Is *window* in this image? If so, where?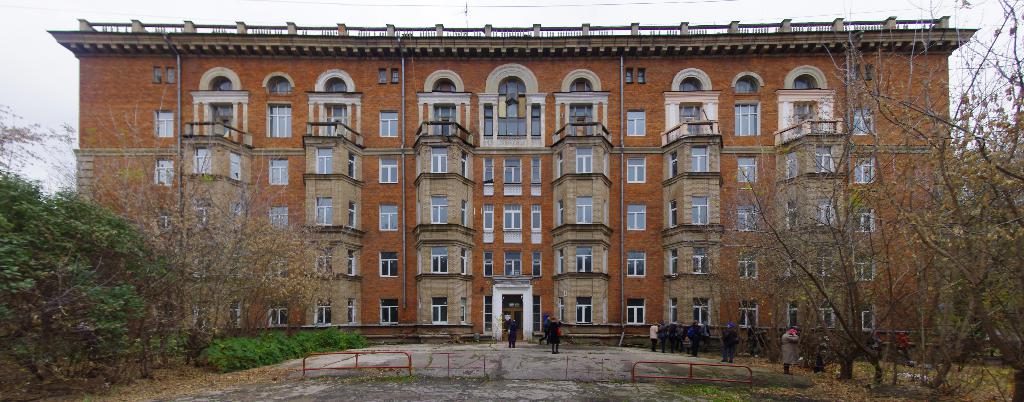
Yes, at Rect(461, 299, 467, 325).
